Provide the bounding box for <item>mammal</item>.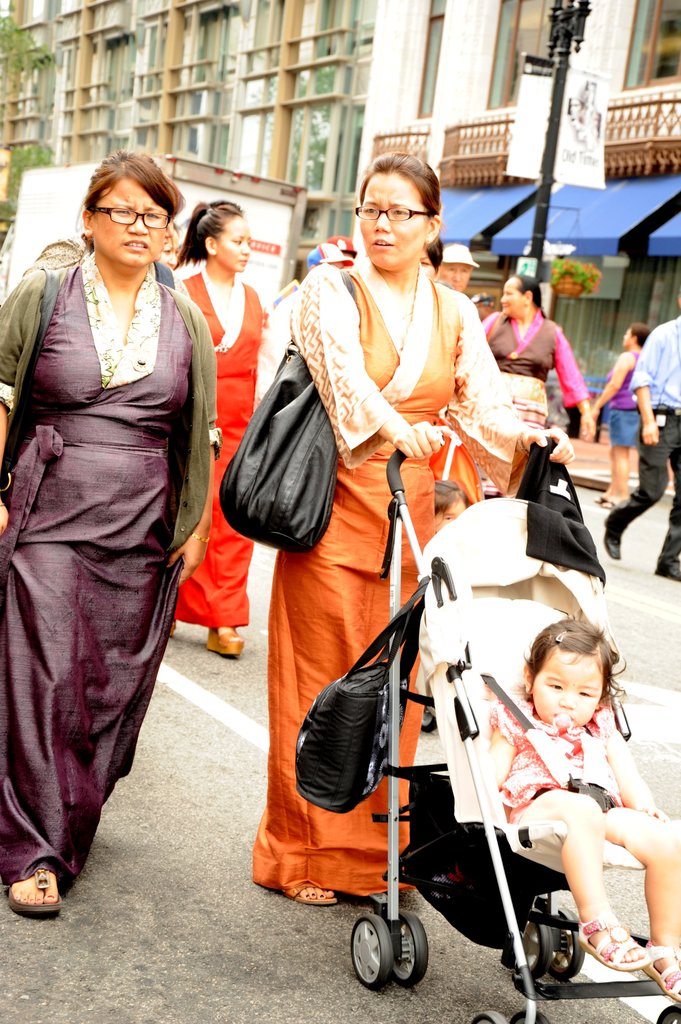
0:168:239:888.
